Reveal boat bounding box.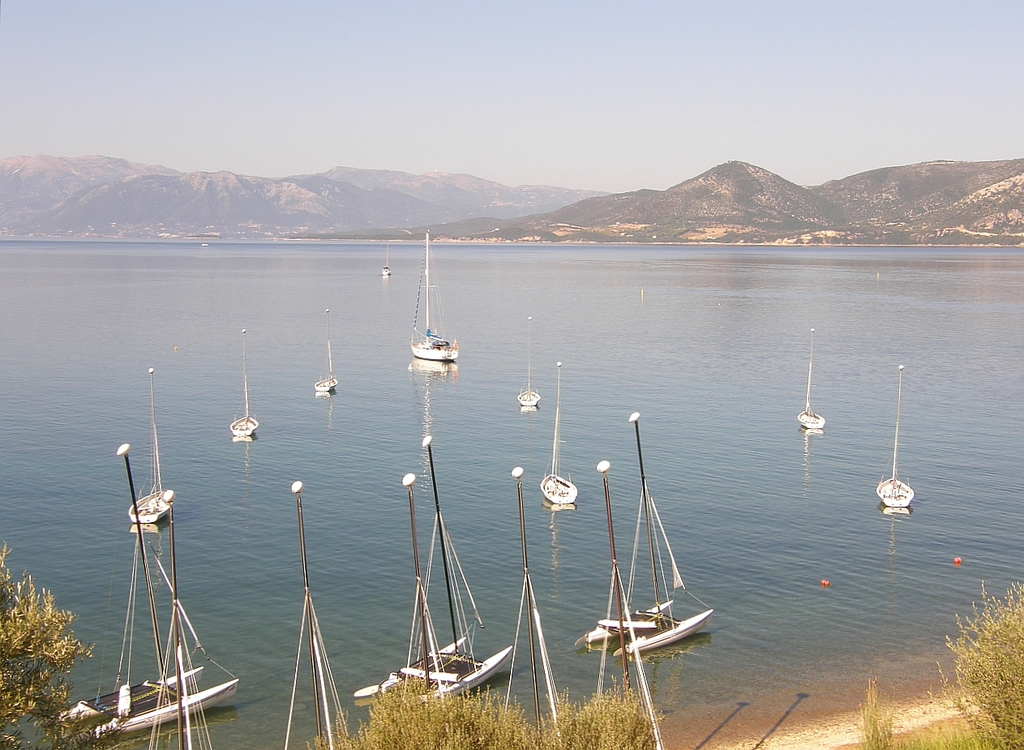
Revealed: [left=581, top=429, right=728, bottom=701].
